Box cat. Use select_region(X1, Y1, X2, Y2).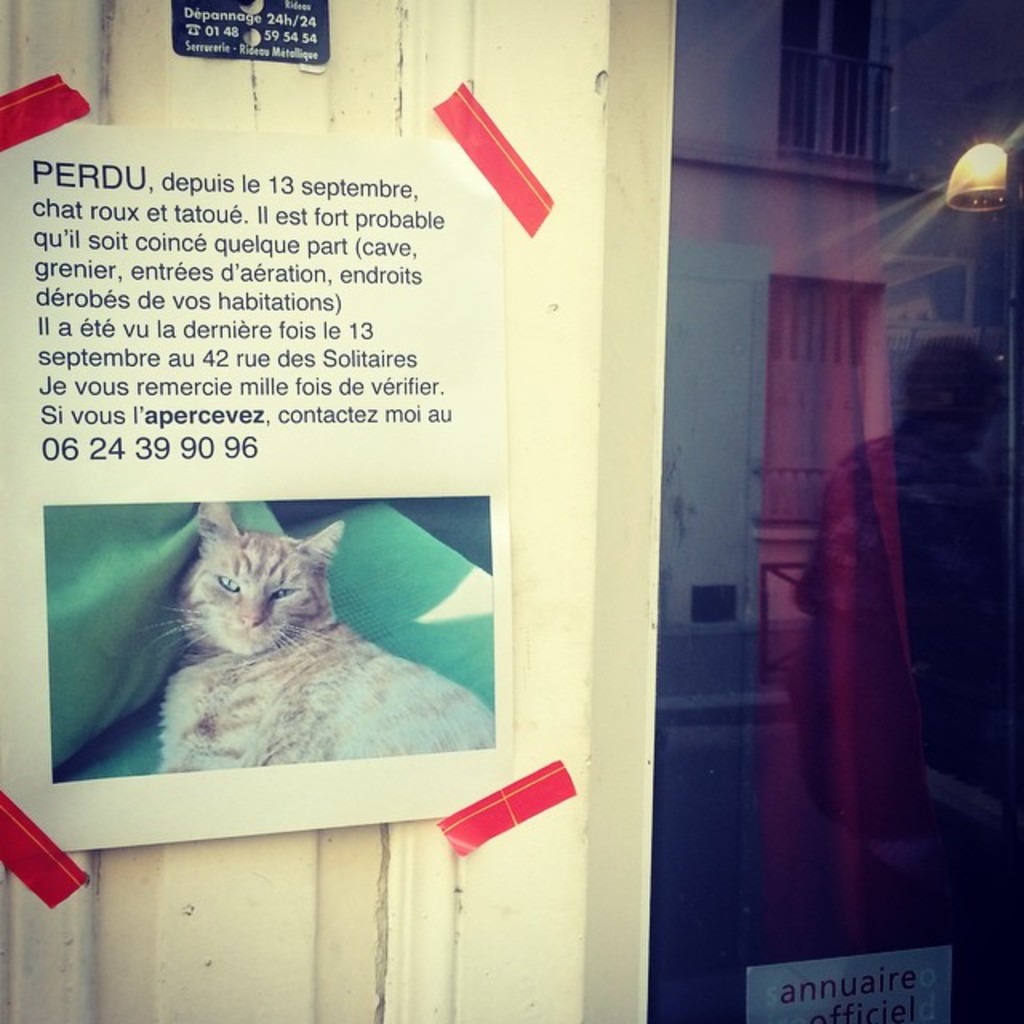
select_region(138, 491, 506, 773).
